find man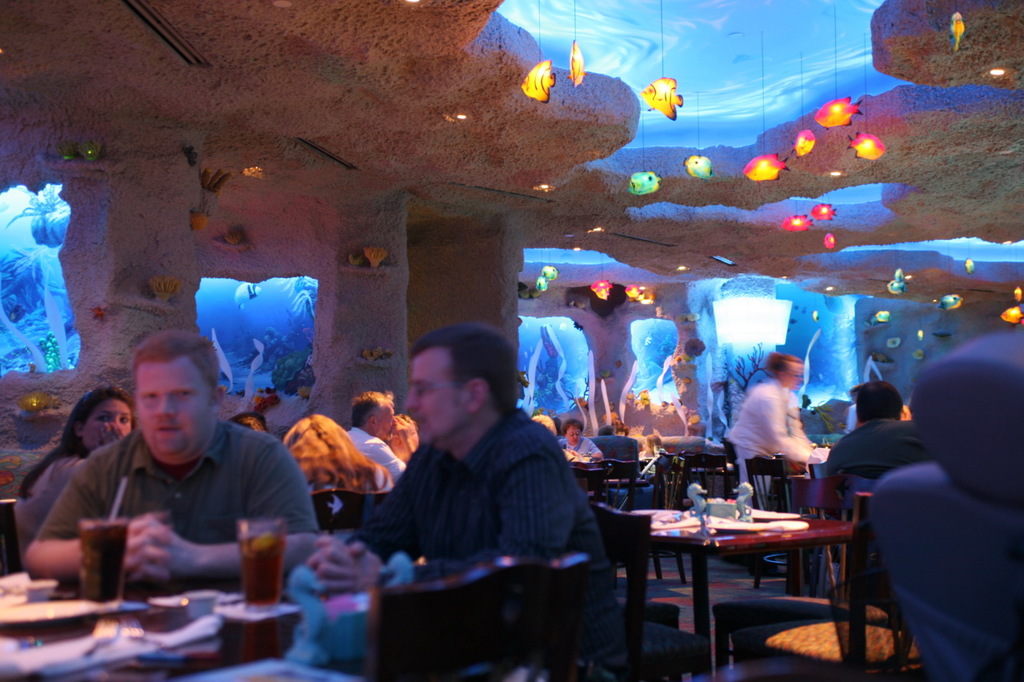
region(15, 345, 332, 612)
